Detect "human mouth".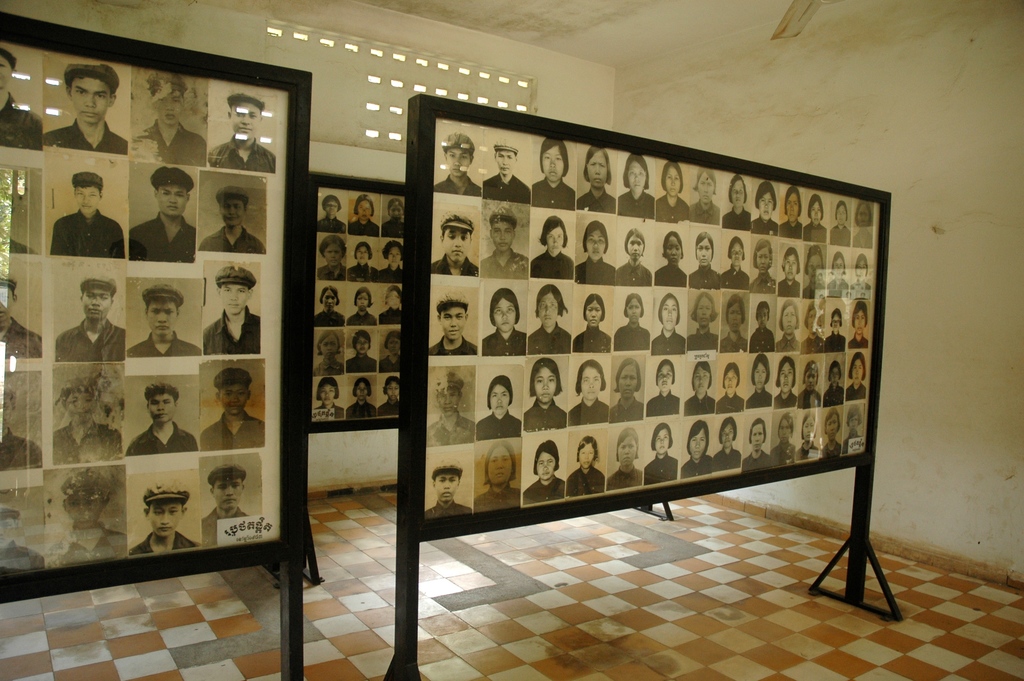
Detected at (left=587, top=390, right=596, bottom=398).
